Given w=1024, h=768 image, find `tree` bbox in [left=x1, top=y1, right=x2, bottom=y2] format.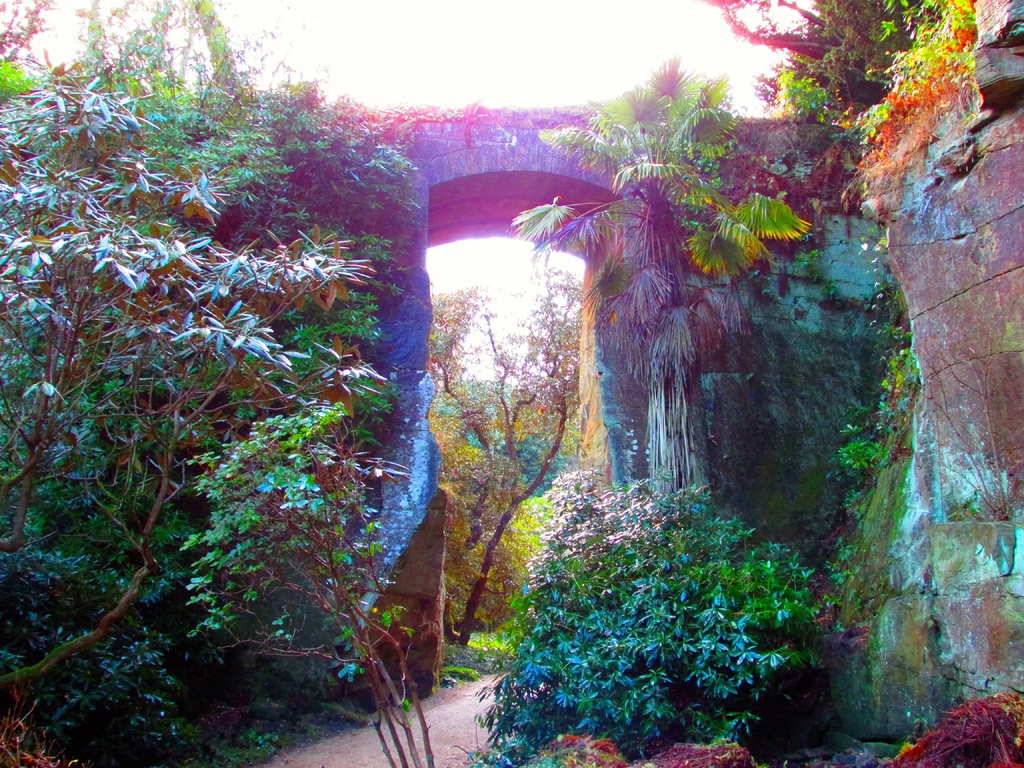
[left=428, top=236, right=589, bottom=643].
